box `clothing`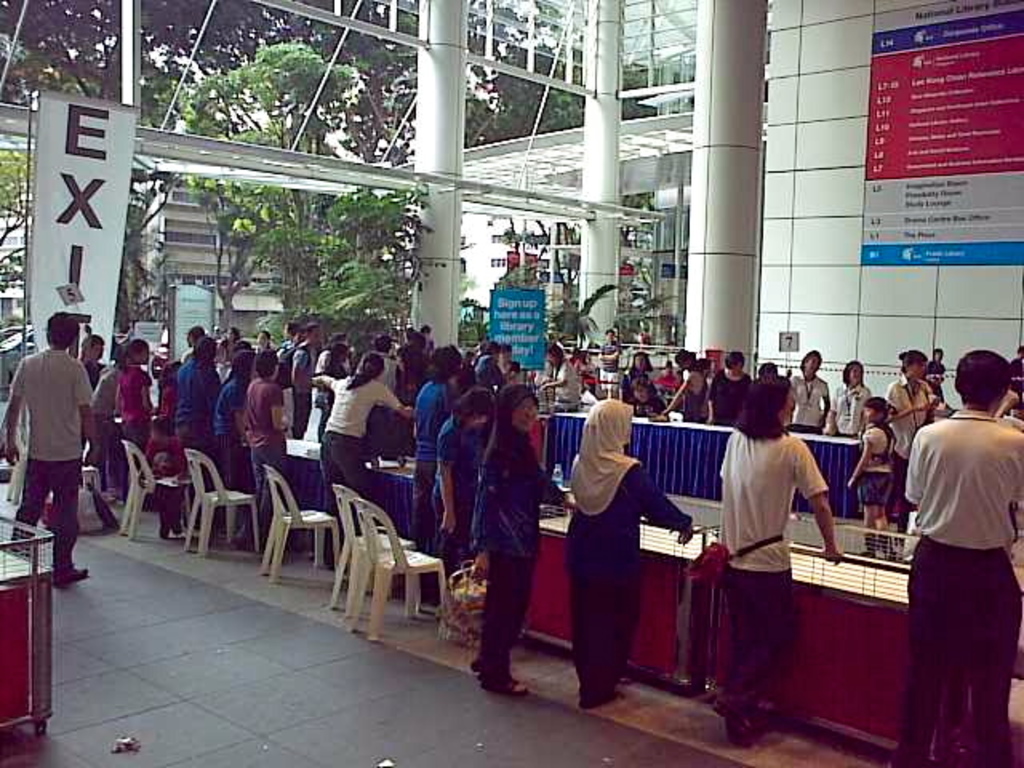
(left=478, top=355, right=510, bottom=389)
